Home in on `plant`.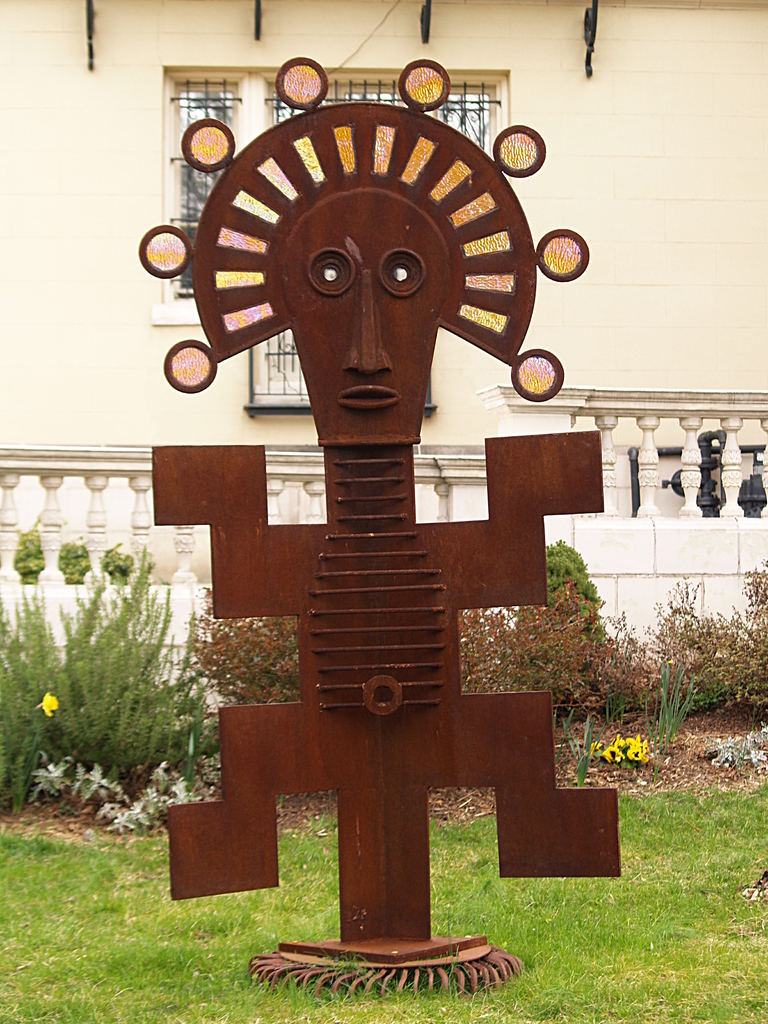
Homed in at [22, 511, 231, 840].
